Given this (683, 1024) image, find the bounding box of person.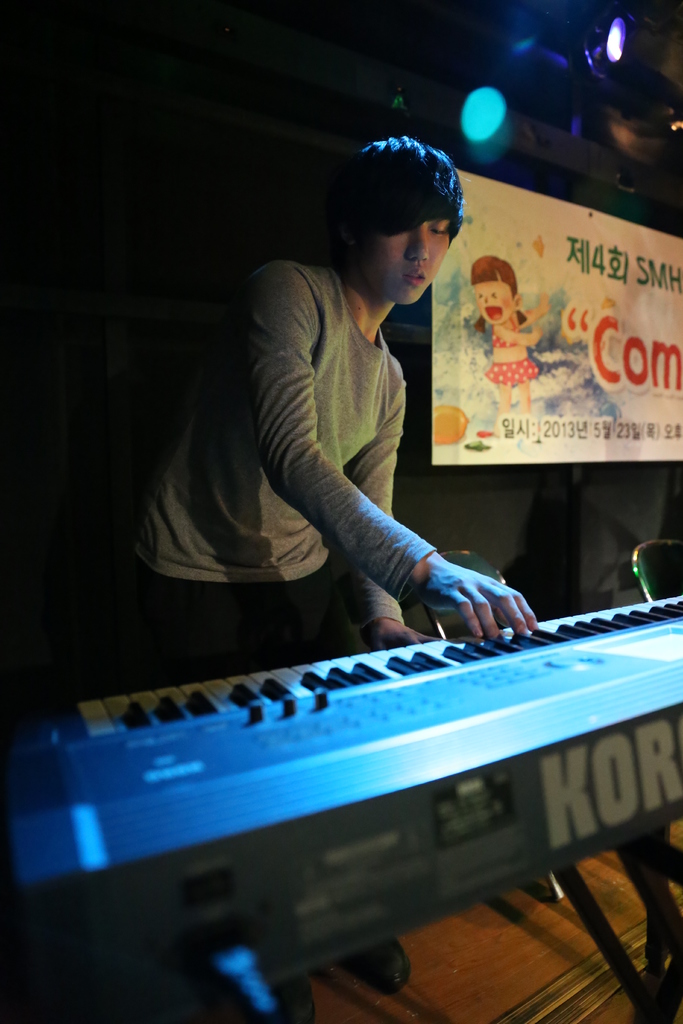
rect(97, 132, 536, 1003).
